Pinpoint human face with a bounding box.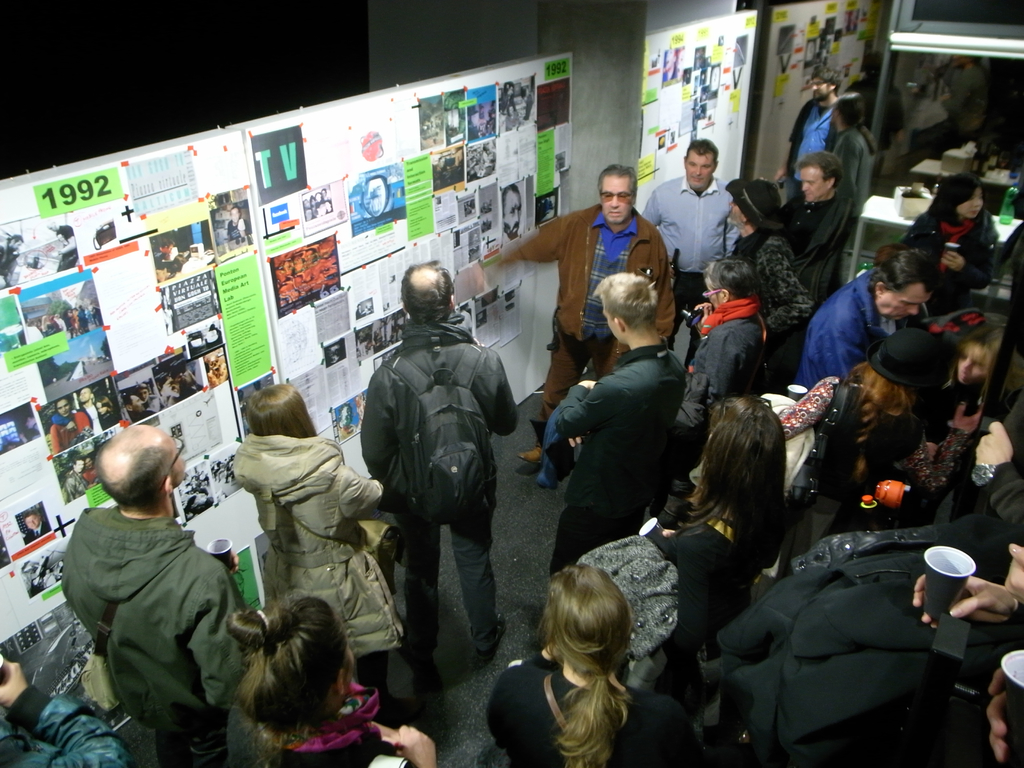
bbox=[228, 206, 239, 225].
